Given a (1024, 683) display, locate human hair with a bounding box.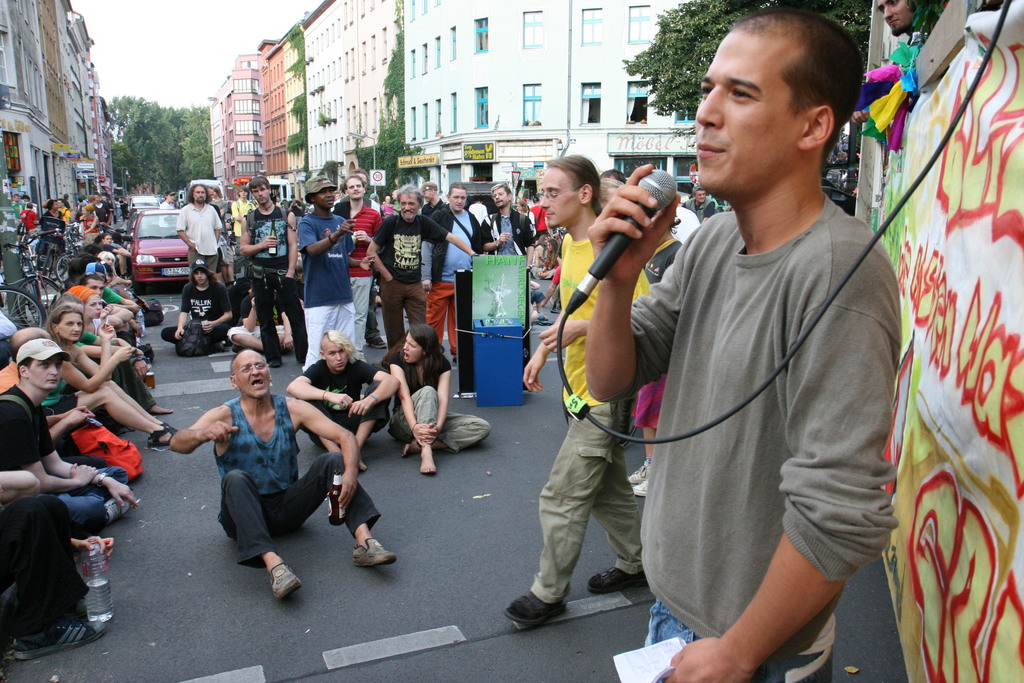
Located: 22,194,30,200.
